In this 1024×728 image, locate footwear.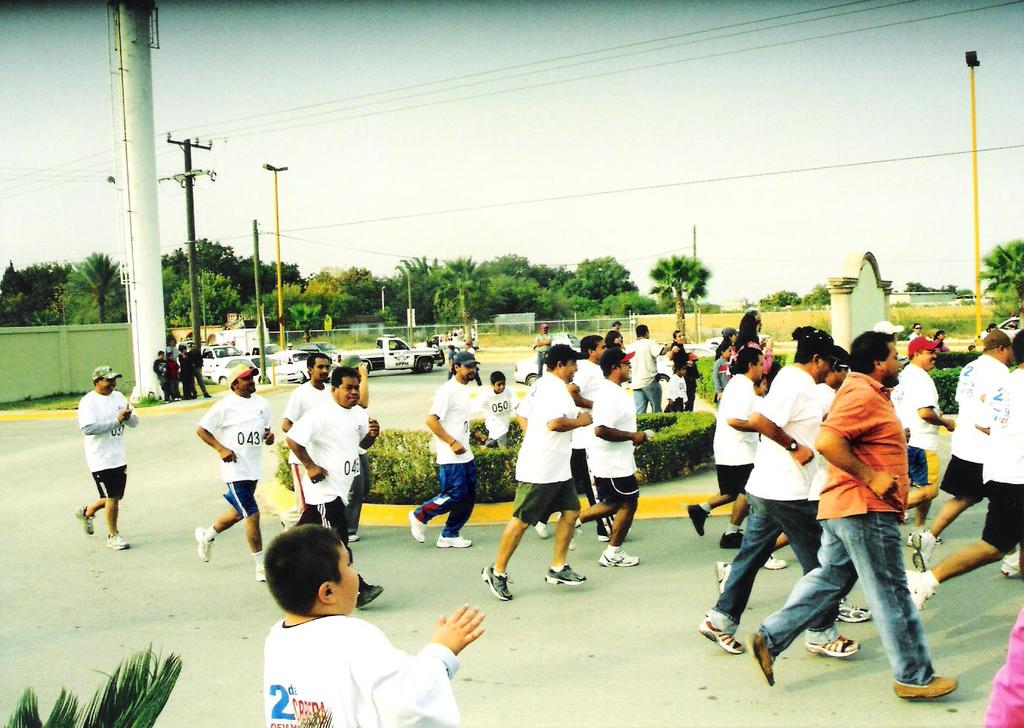
Bounding box: <bbox>1002, 544, 1023, 578</bbox>.
